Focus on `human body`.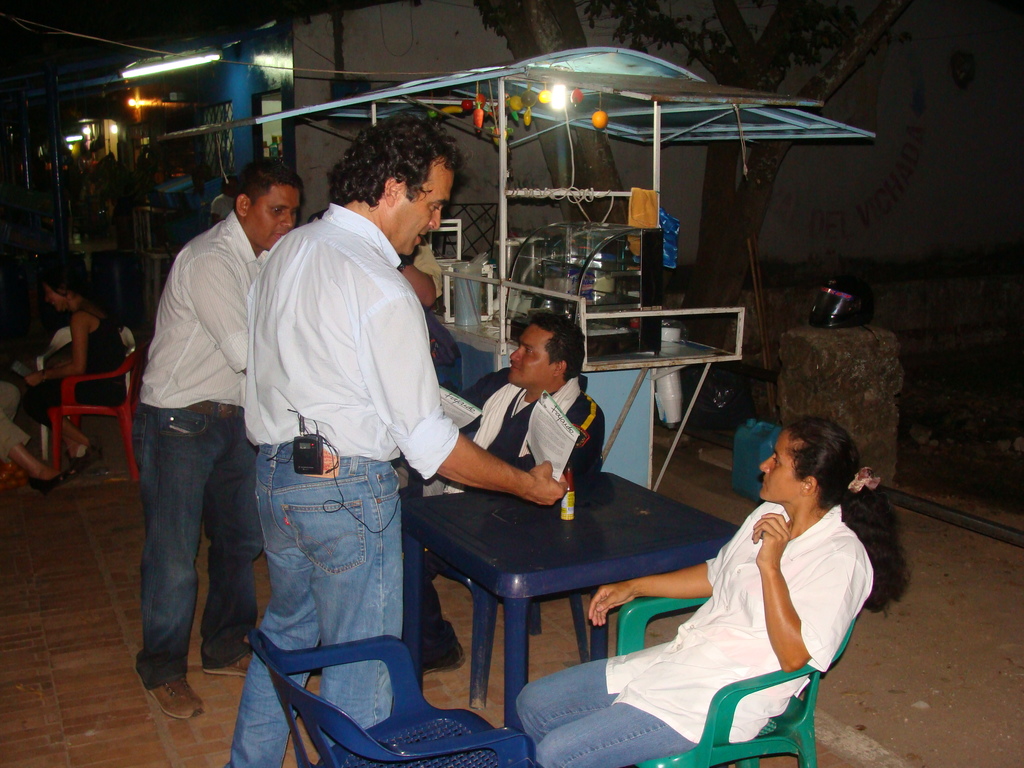
Focused at BBox(129, 156, 297, 723).
